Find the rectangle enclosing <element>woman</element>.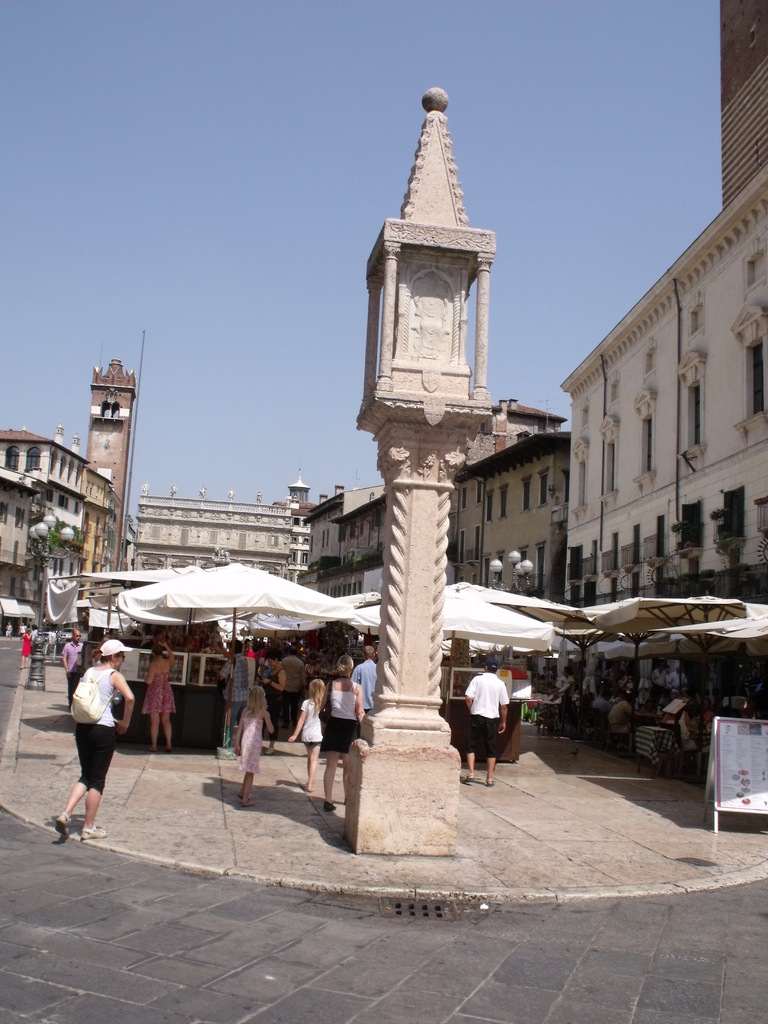
Rect(660, 705, 699, 760).
